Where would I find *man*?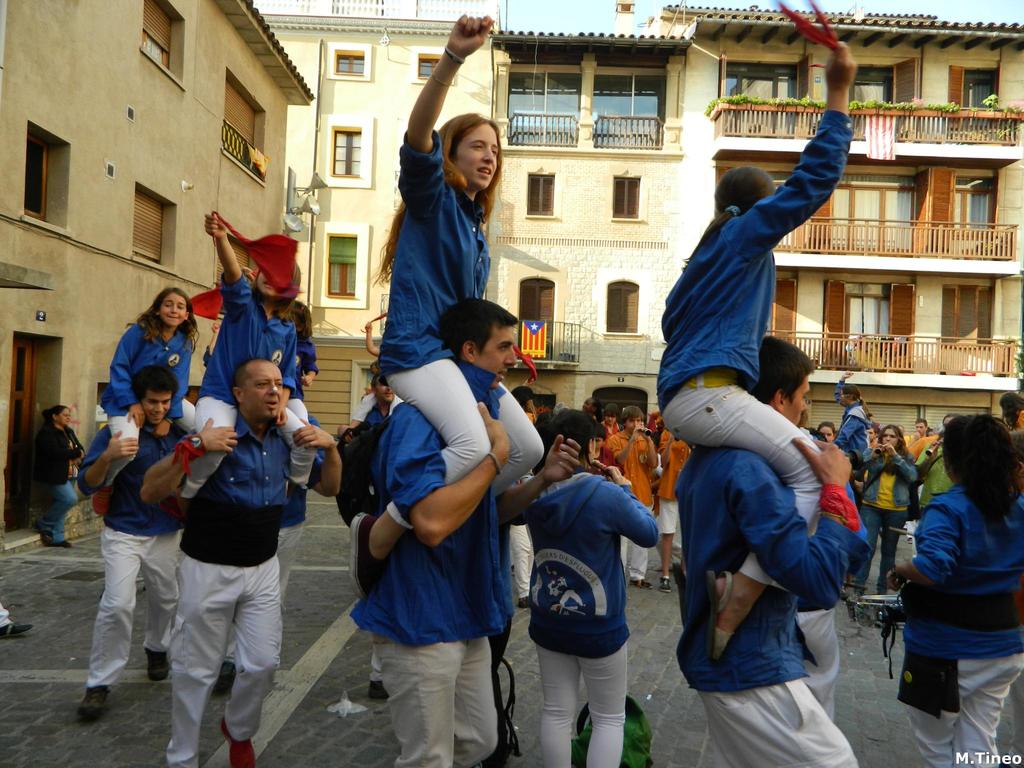
At select_region(358, 373, 392, 434).
